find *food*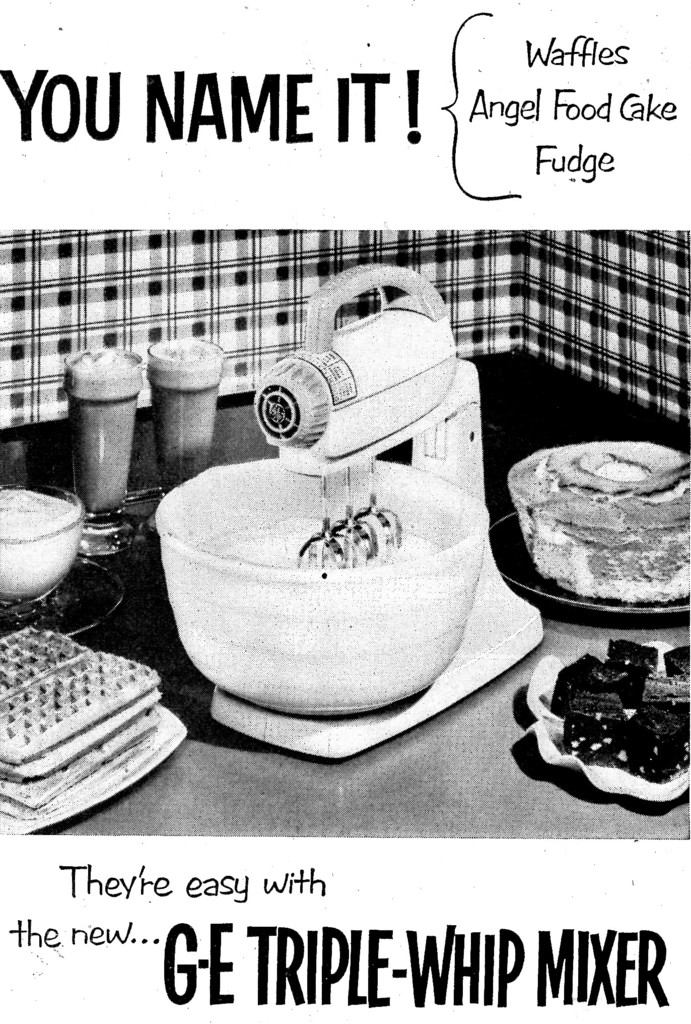
198, 514, 452, 580
